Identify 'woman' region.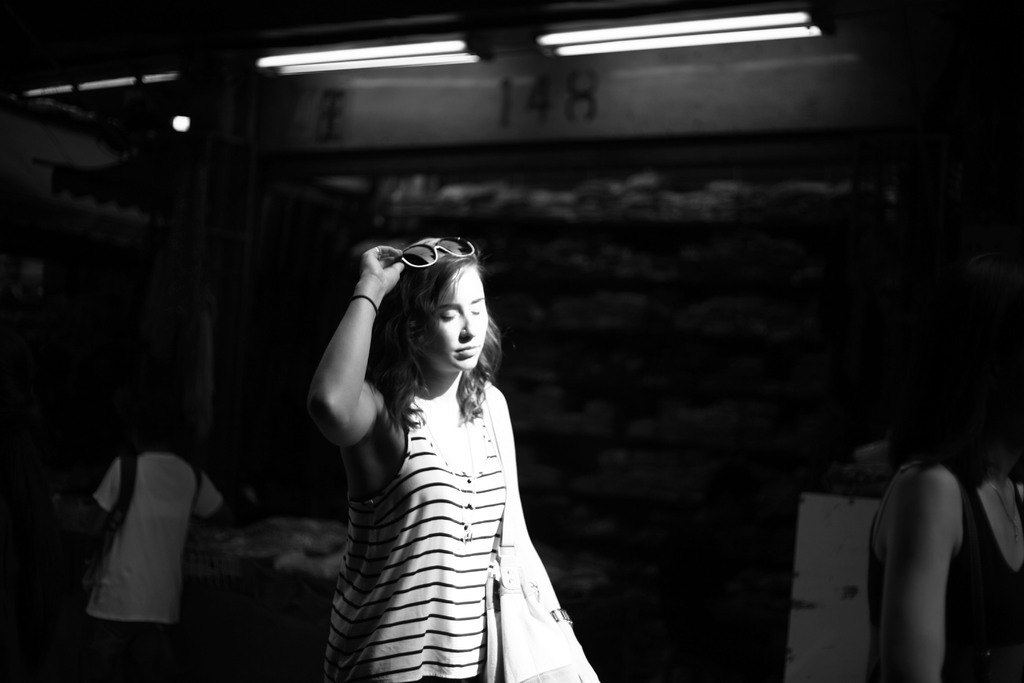
Region: [x1=300, y1=209, x2=602, y2=675].
